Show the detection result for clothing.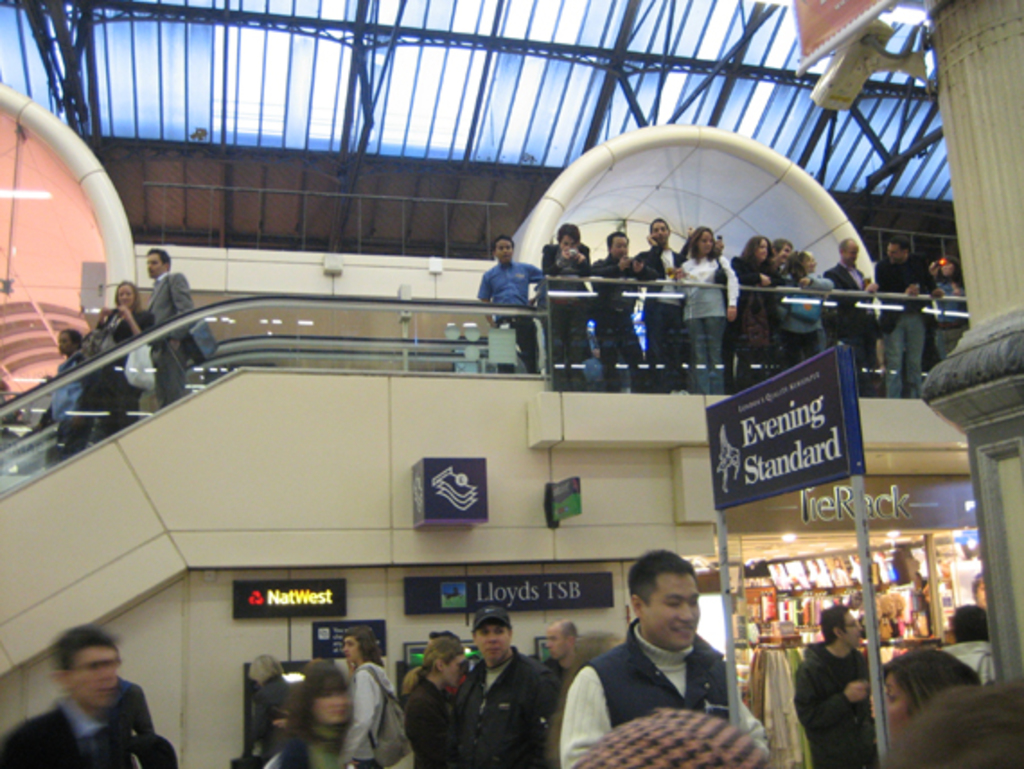
bbox=[943, 640, 995, 681].
